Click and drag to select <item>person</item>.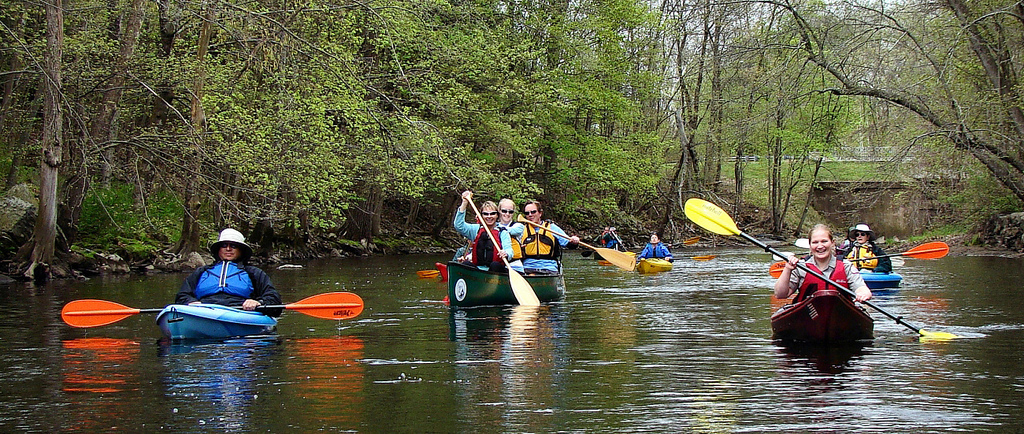
Selection: box=[840, 218, 895, 271].
